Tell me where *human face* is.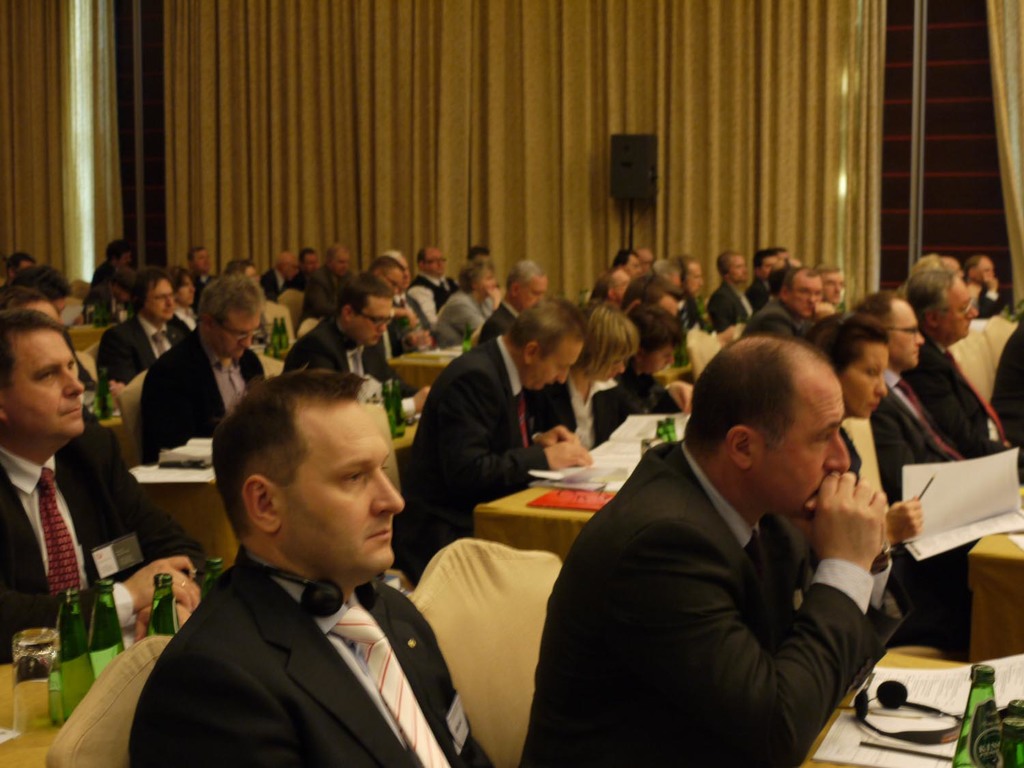
*human face* is at [589,352,629,383].
